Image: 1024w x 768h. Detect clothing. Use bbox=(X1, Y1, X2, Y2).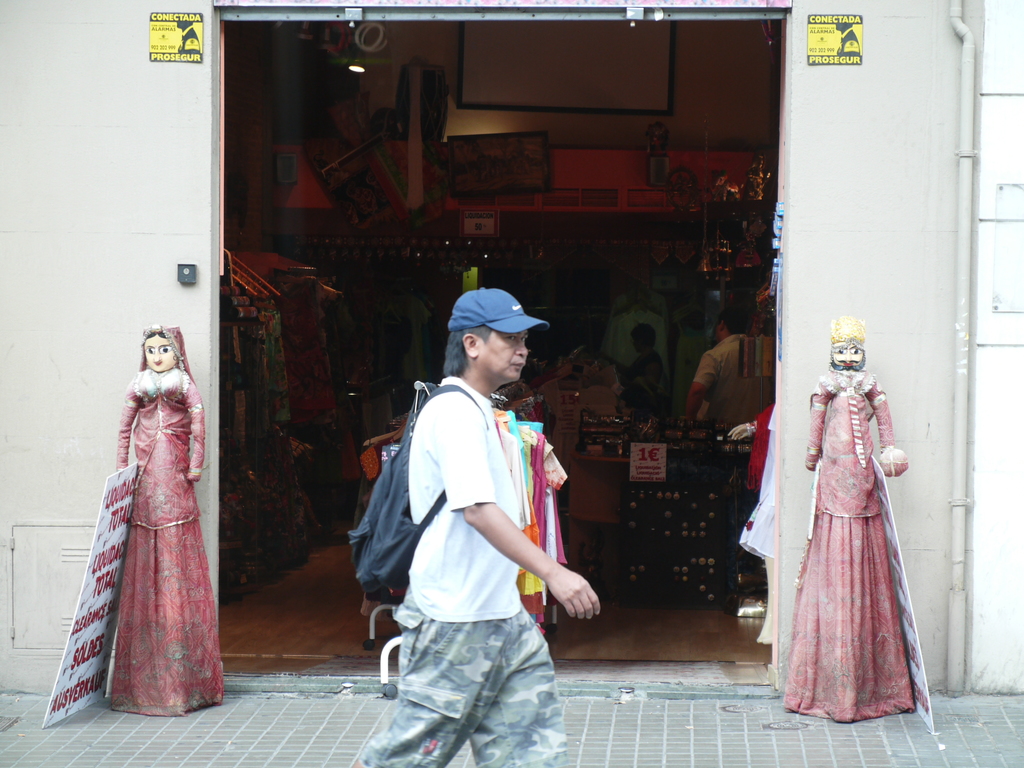
bbox=(113, 319, 209, 720).
